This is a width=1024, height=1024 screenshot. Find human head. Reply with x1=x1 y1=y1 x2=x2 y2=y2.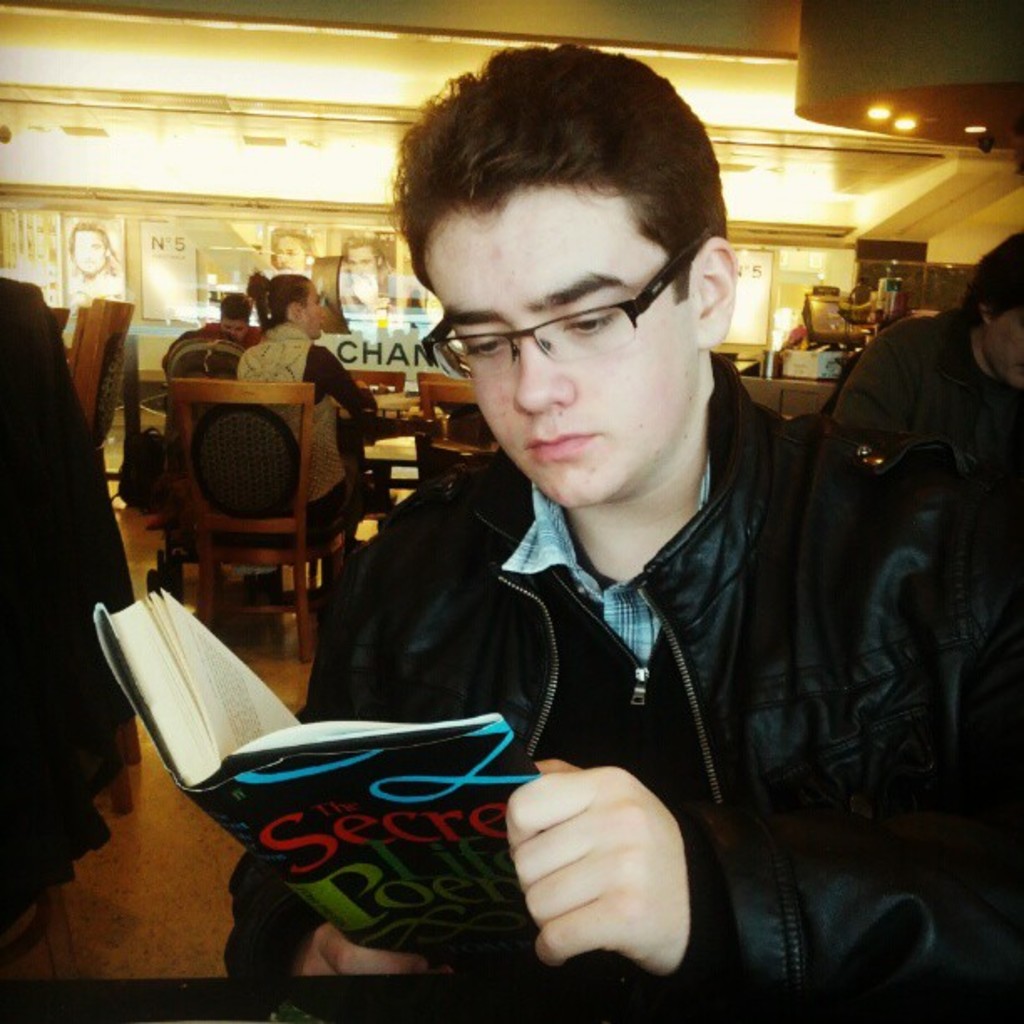
x1=338 y1=231 x2=385 y2=293.
